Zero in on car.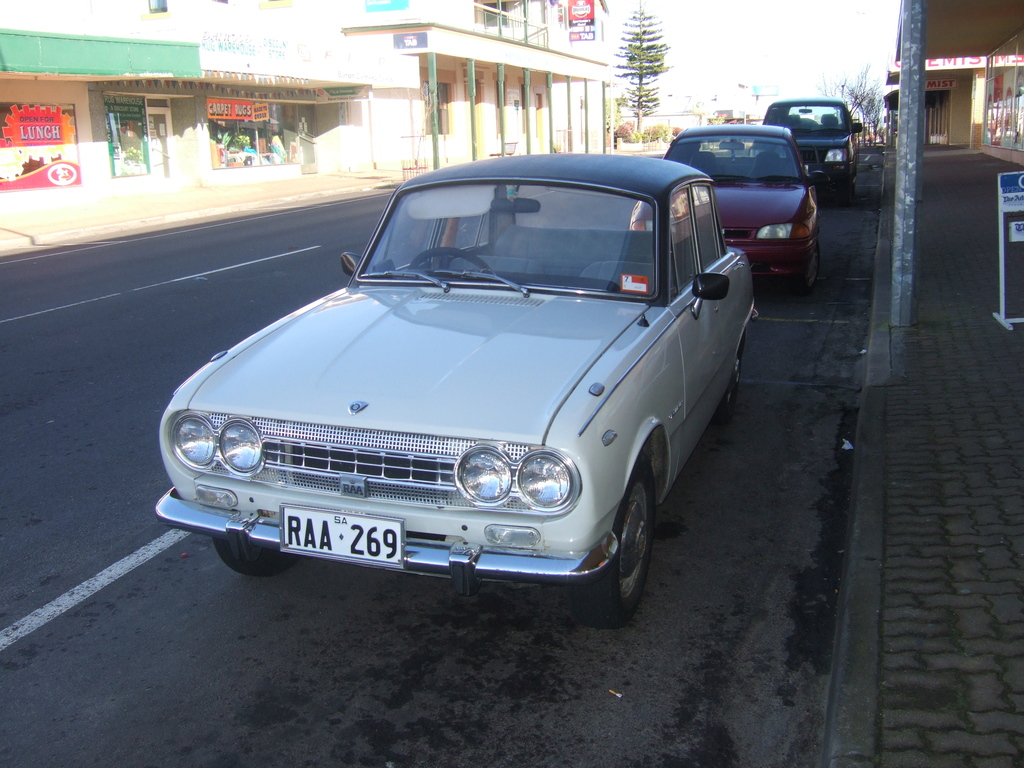
Zeroed in: 750 95 861 193.
